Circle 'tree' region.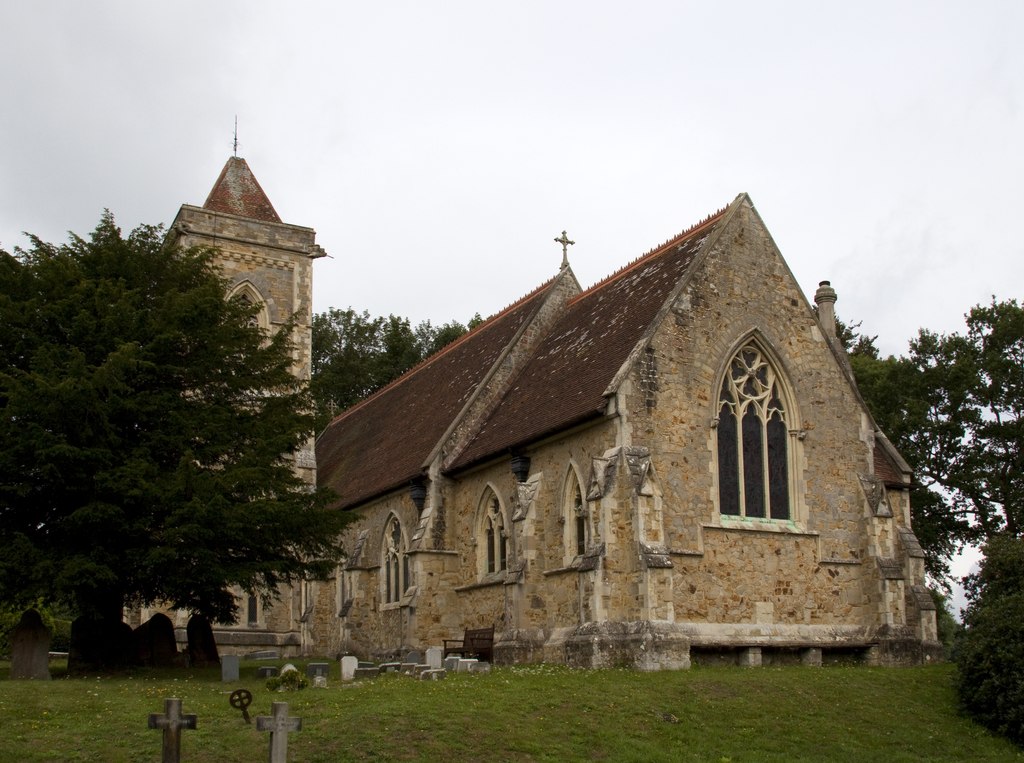
Region: rect(0, 199, 380, 668).
